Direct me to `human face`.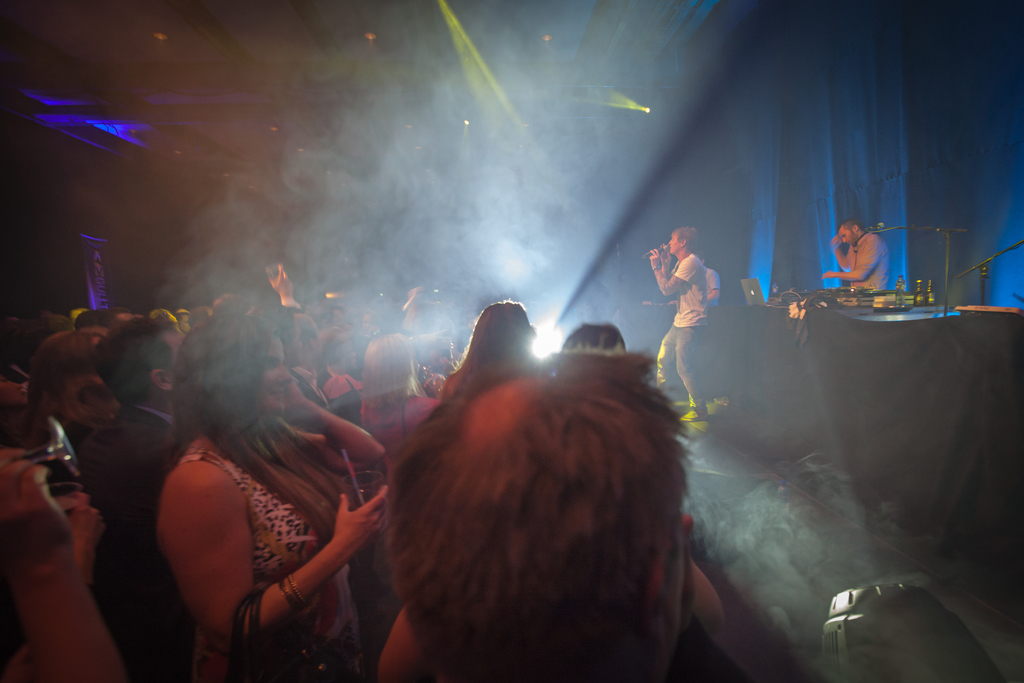
Direction: {"left": 669, "top": 233, "right": 682, "bottom": 253}.
